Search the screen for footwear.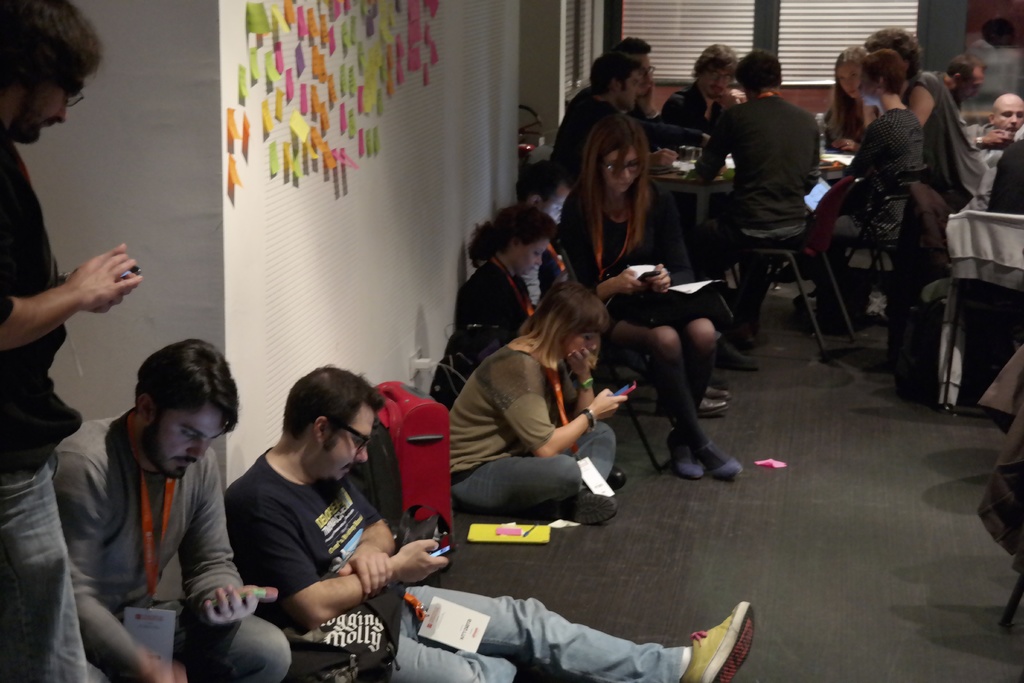
Found at <region>719, 343, 765, 372</region>.
